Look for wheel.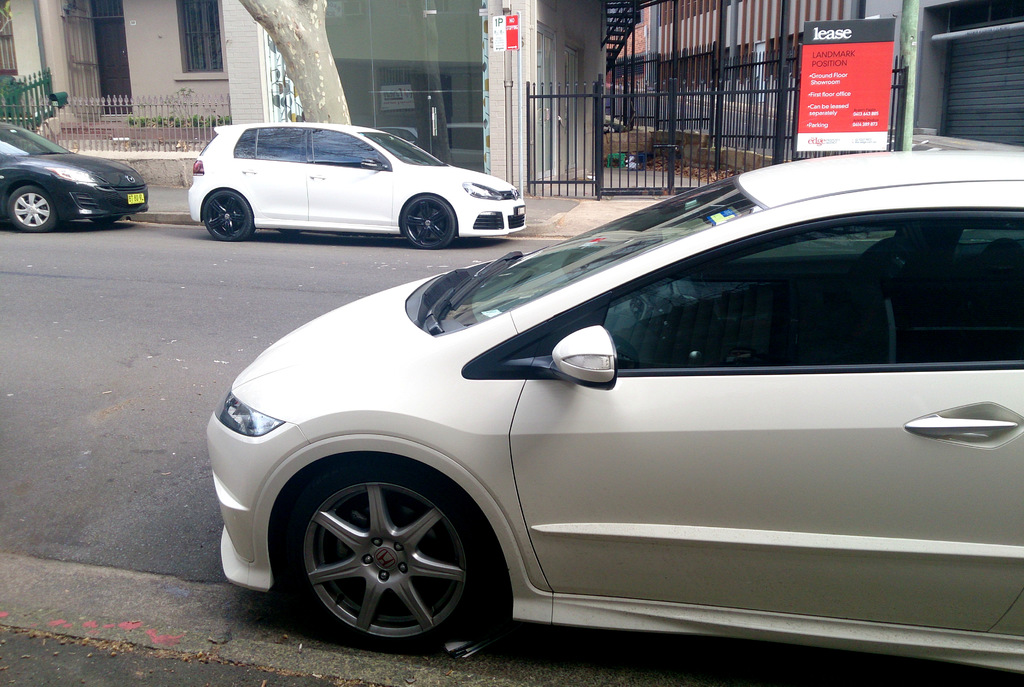
Found: locate(3, 187, 55, 234).
